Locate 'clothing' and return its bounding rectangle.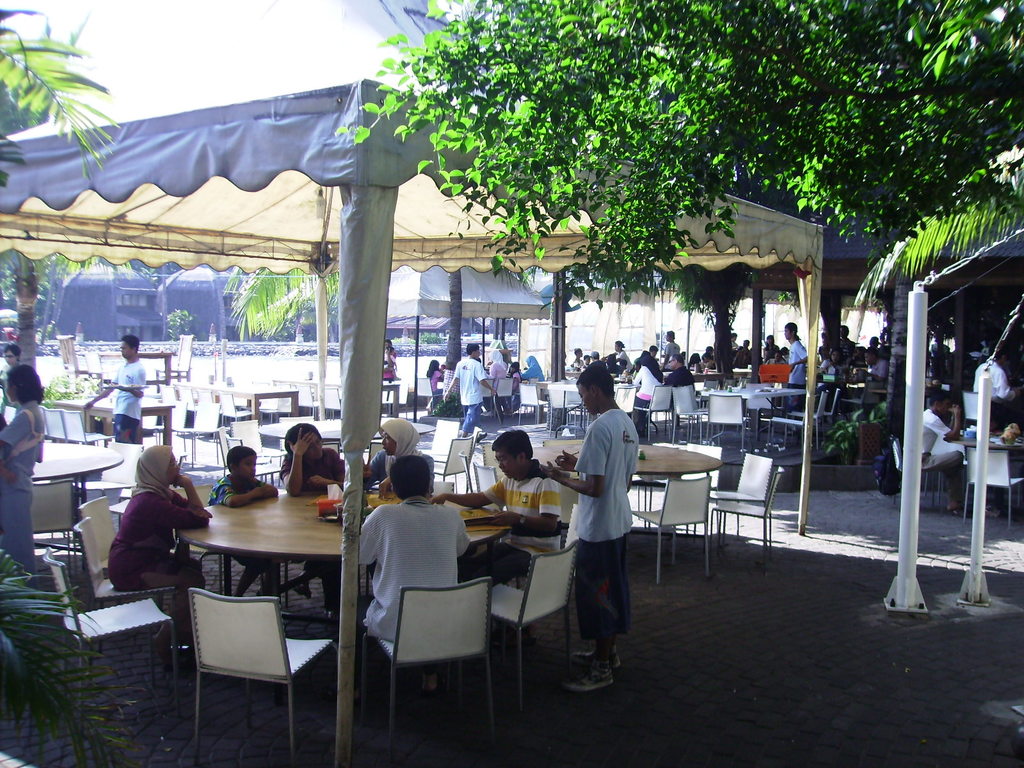
bbox(968, 364, 1016, 402).
